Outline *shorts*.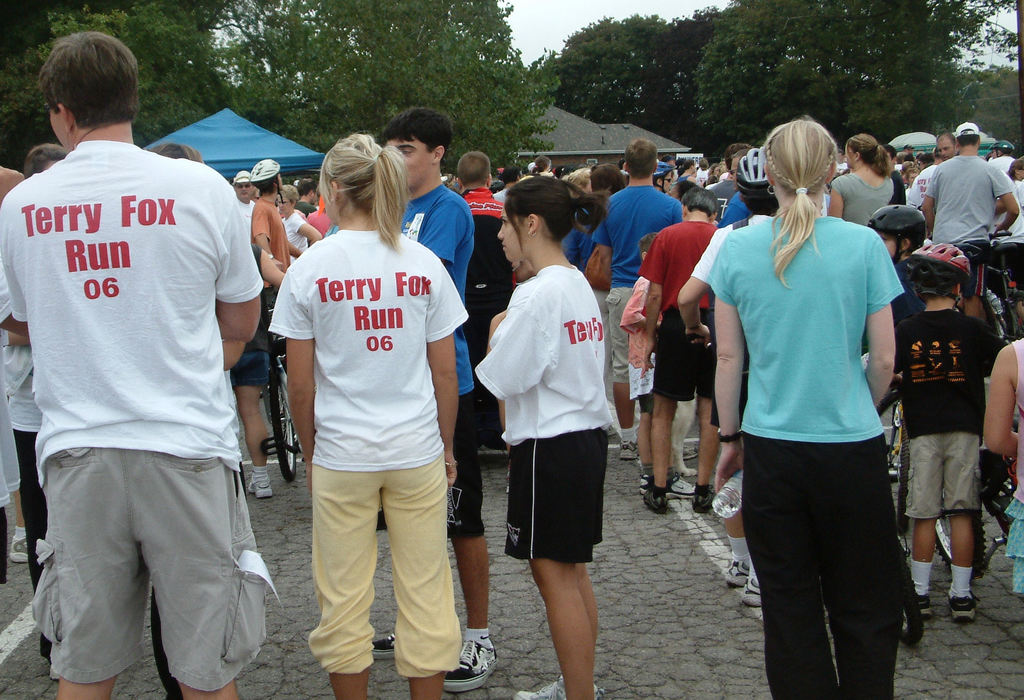
Outline: rect(371, 394, 480, 537).
